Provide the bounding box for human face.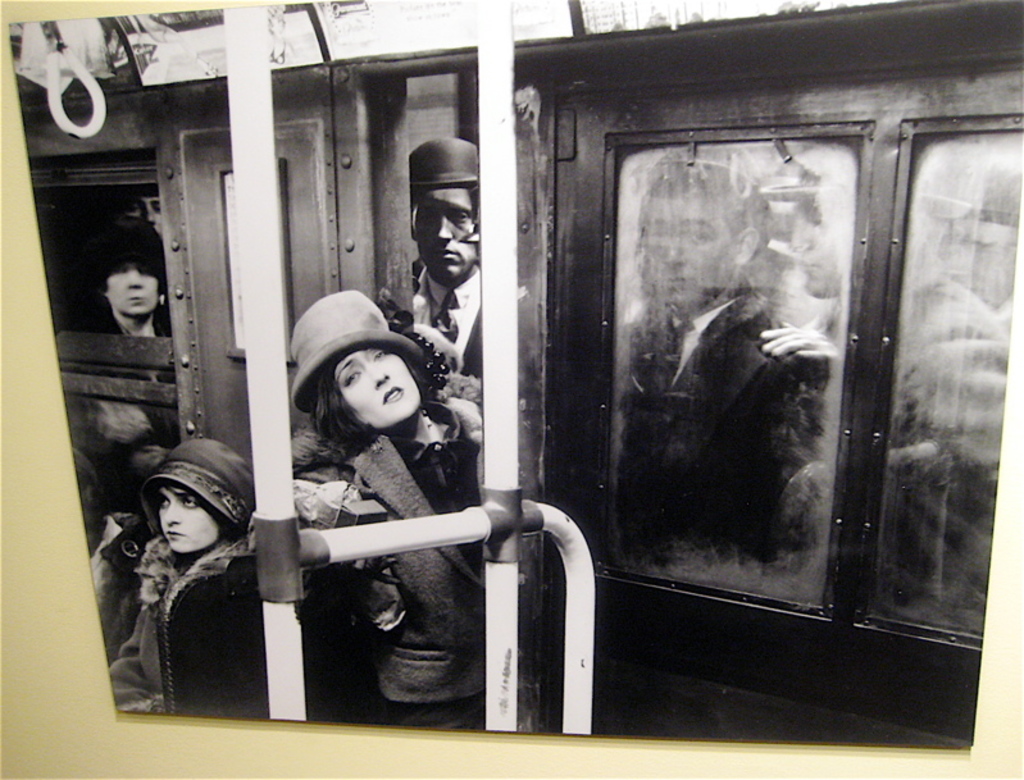
(654,200,747,309).
